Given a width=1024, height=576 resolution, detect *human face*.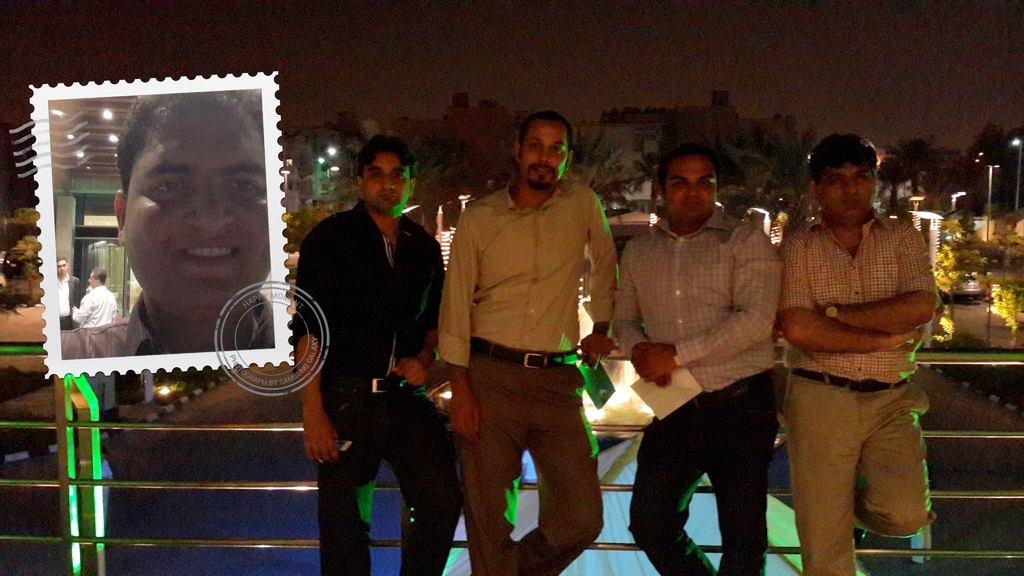
locate(819, 162, 876, 223).
